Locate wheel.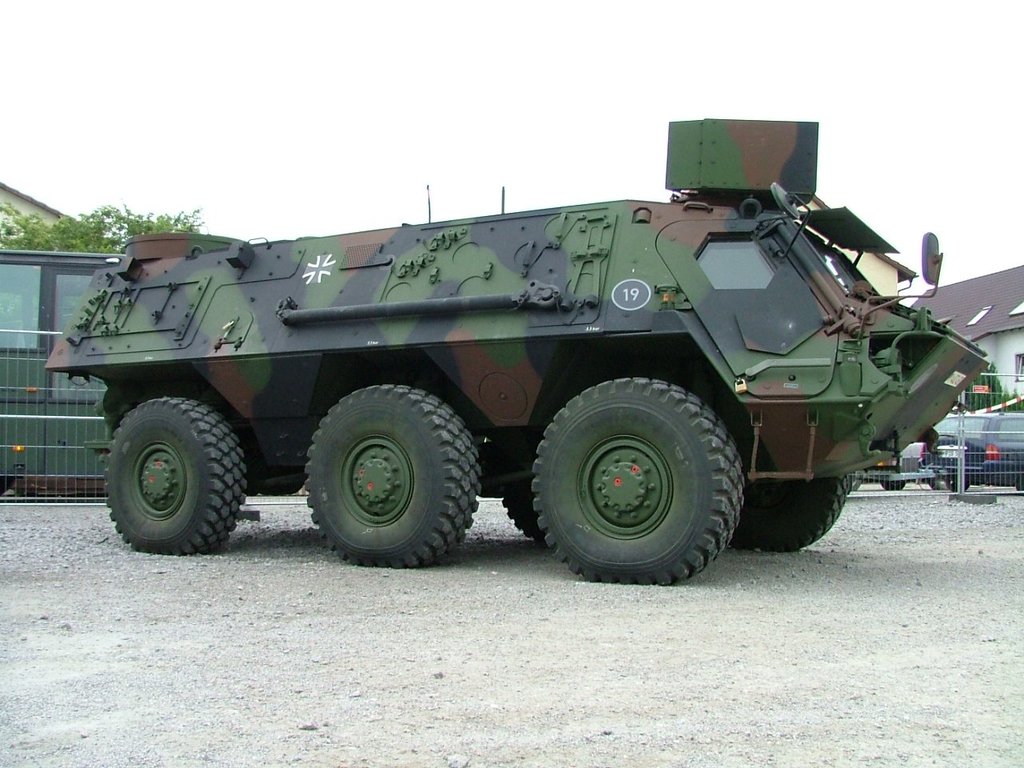
Bounding box: (500, 492, 546, 548).
